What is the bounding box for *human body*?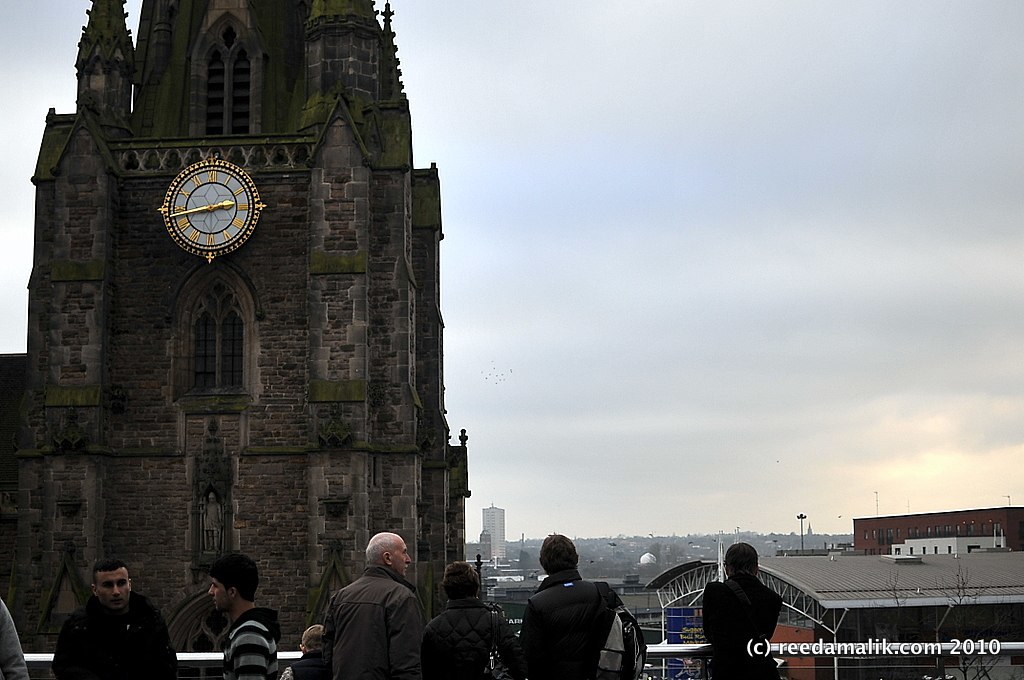
<region>420, 561, 519, 679</region>.
